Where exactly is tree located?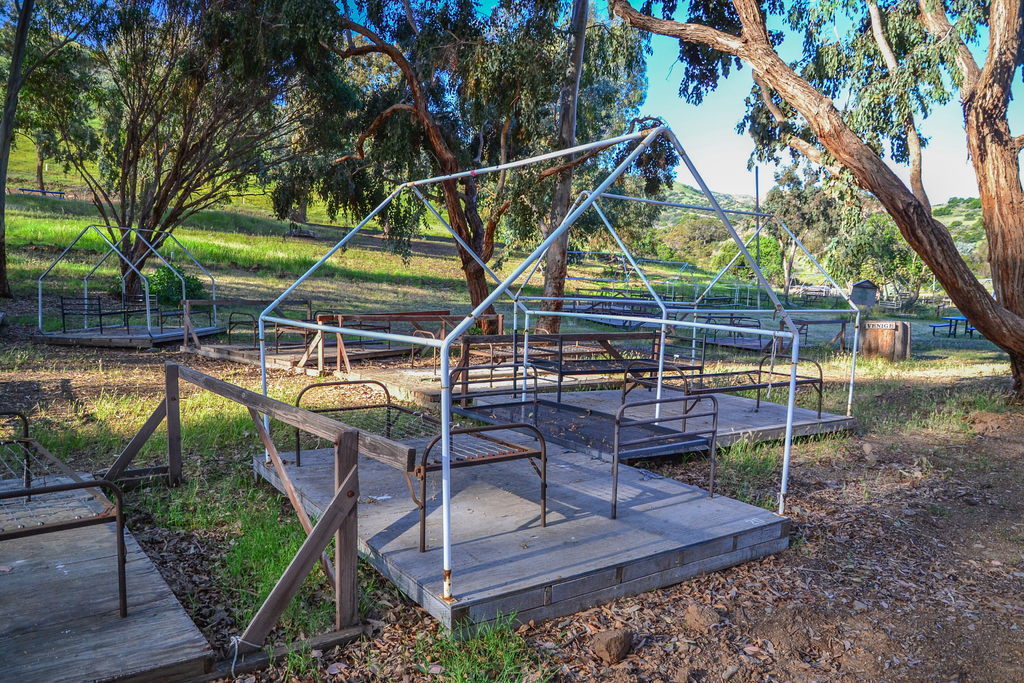
Its bounding box is 763,169,815,300.
